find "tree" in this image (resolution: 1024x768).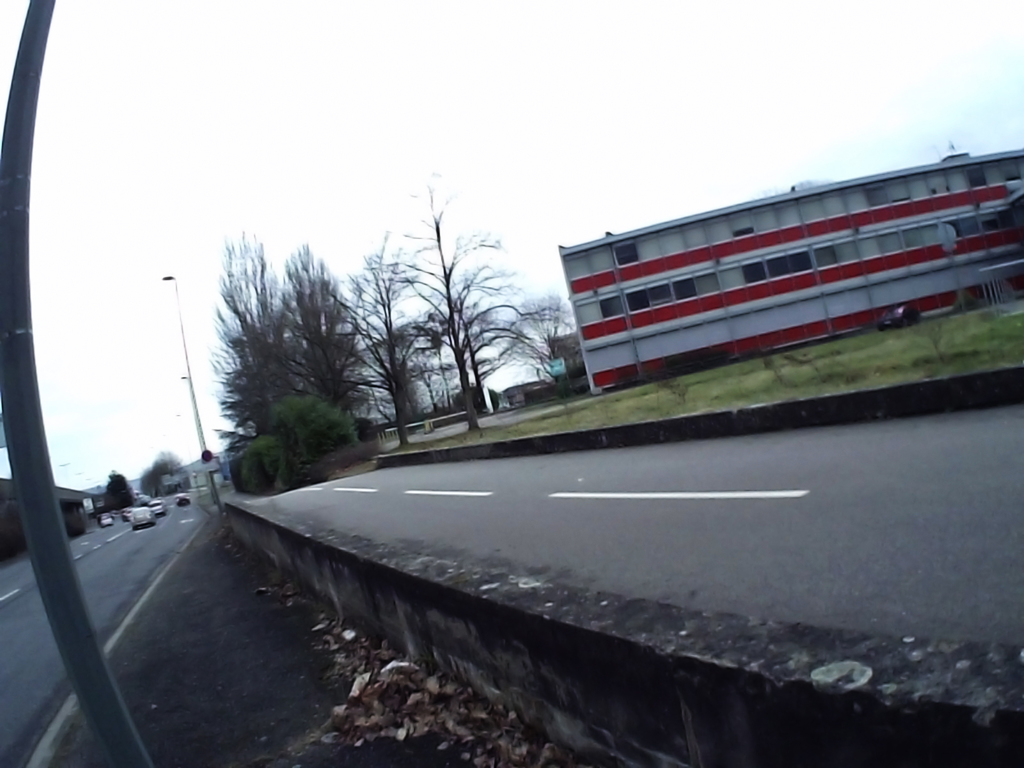
crop(145, 448, 191, 499).
